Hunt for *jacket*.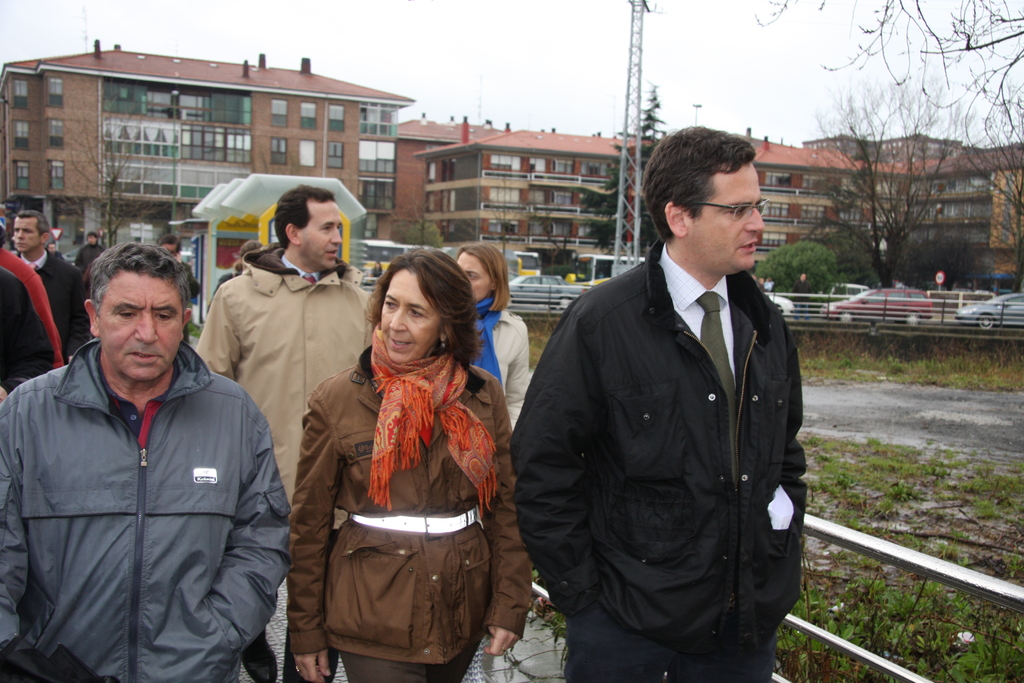
Hunted down at bbox(9, 331, 282, 682).
